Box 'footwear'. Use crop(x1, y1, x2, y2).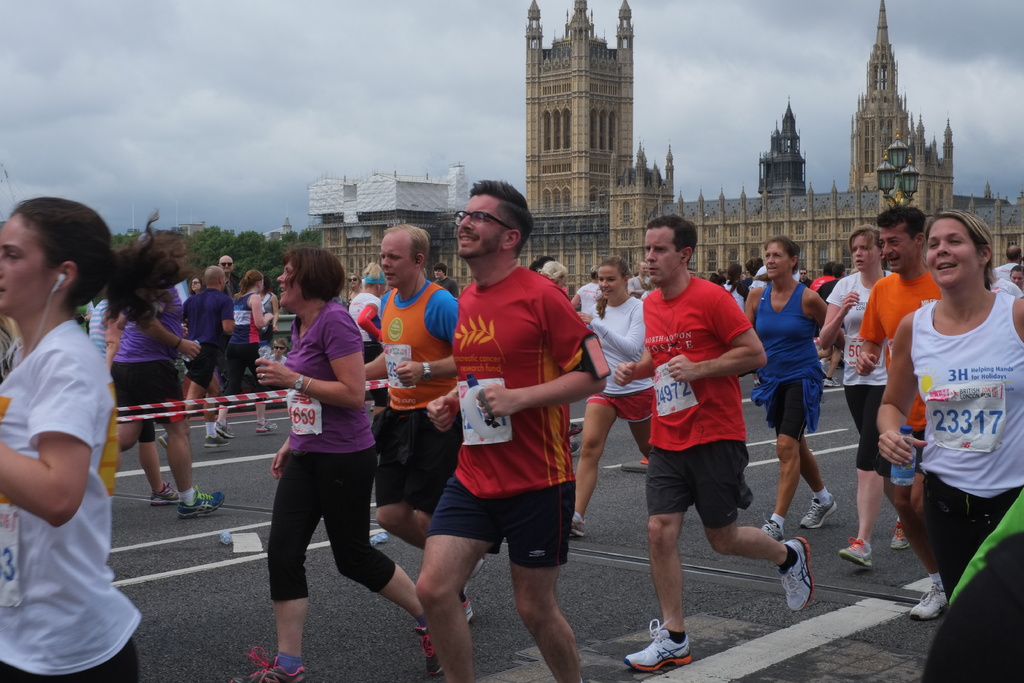
crop(415, 620, 434, 679).
